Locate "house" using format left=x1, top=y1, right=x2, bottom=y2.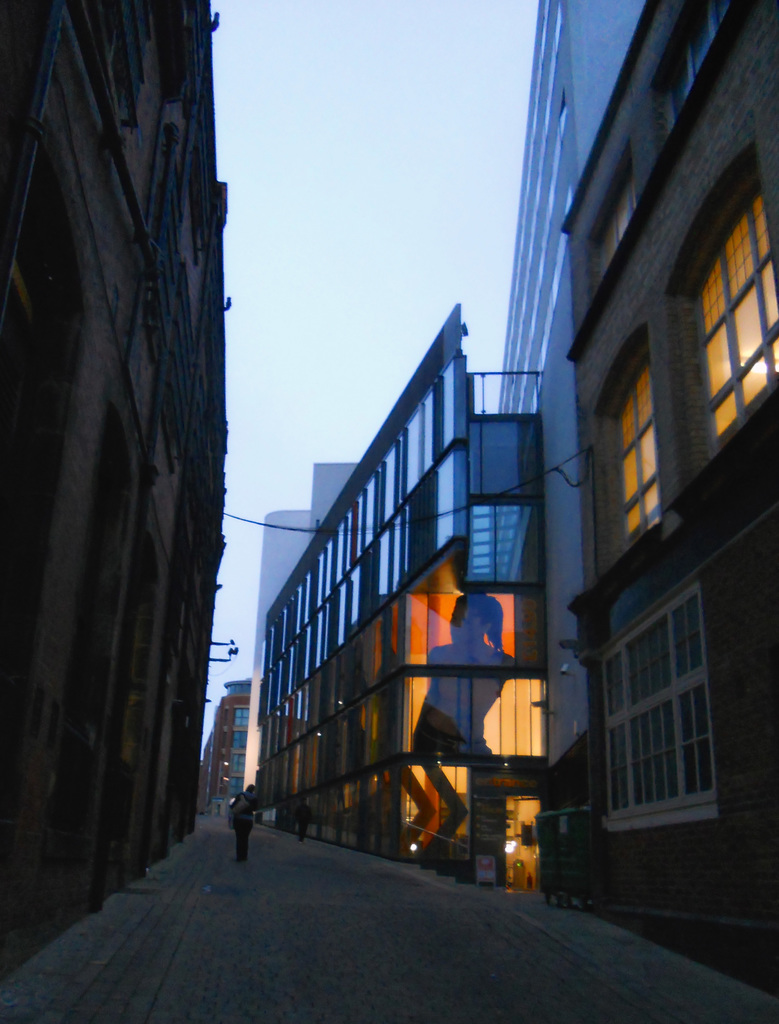
left=253, top=310, right=555, bottom=866.
